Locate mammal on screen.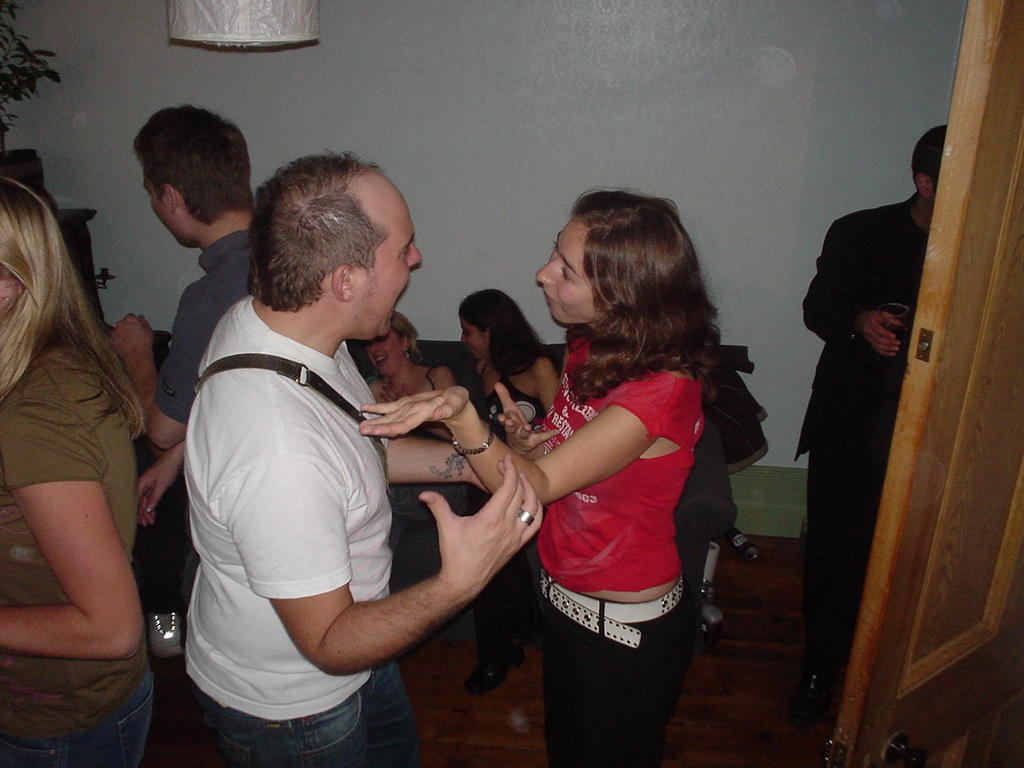
On screen at [left=495, top=221, right=755, bottom=739].
